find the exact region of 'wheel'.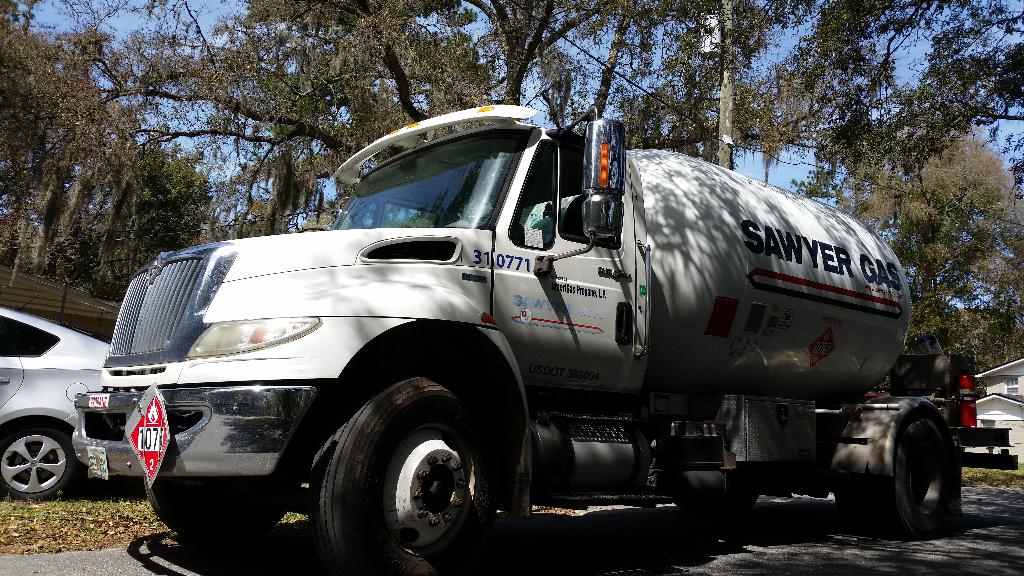
Exact region: select_region(0, 424, 74, 500).
